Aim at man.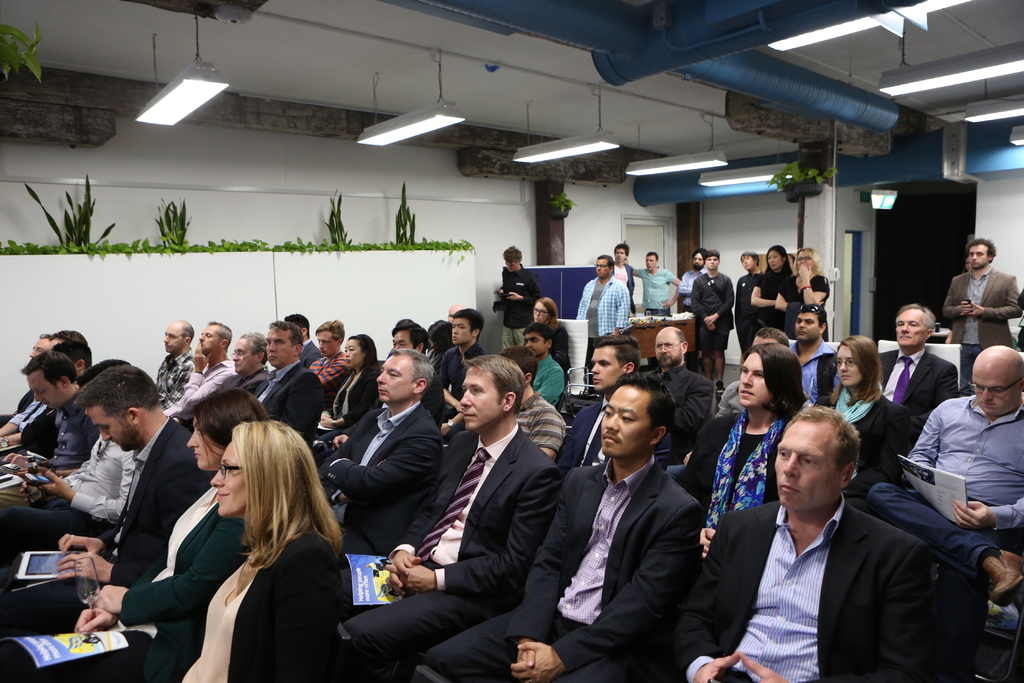
Aimed at left=436, top=306, right=486, bottom=436.
